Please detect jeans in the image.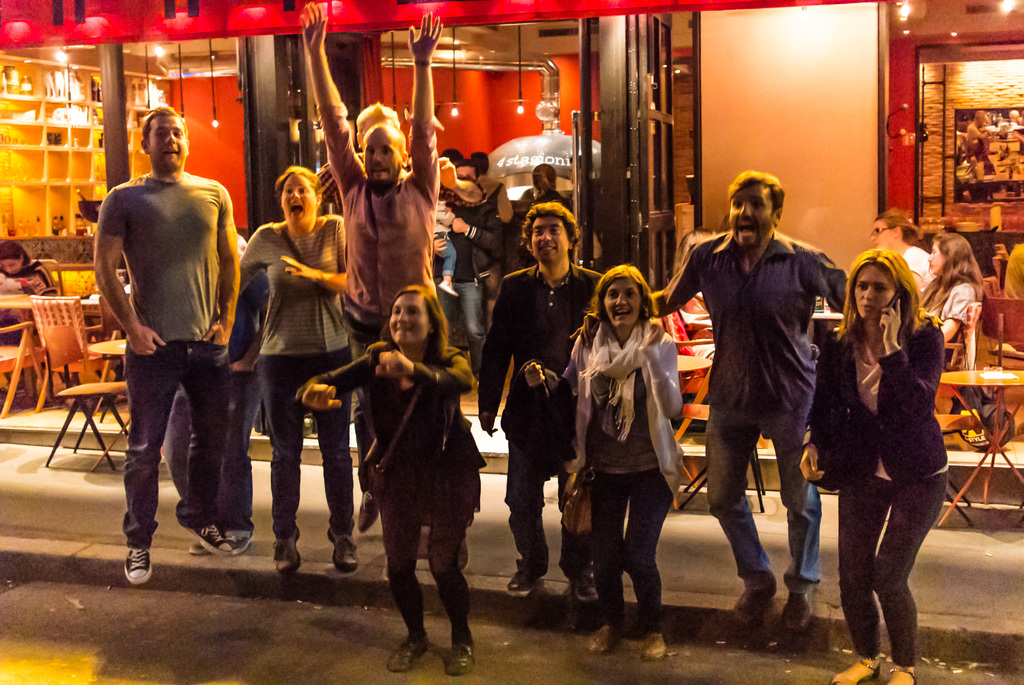
[x1=440, y1=274, x2=482, y2=363].
